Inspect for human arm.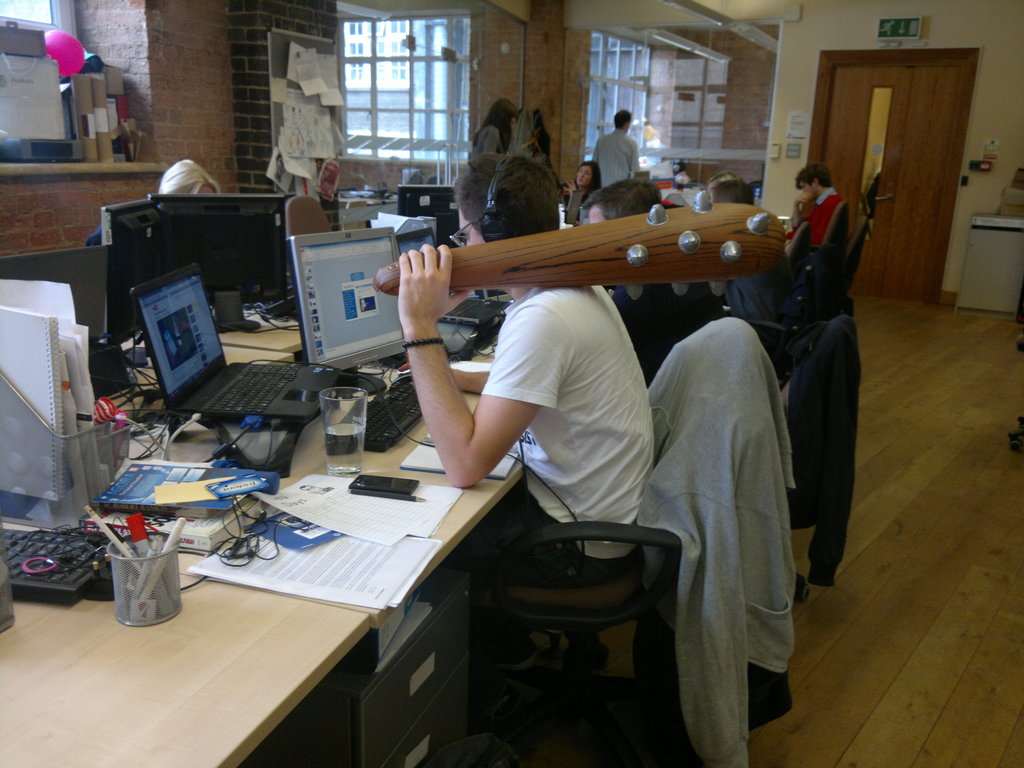
Inspection: x1=388 y1=285 x2=550 y2=505.
